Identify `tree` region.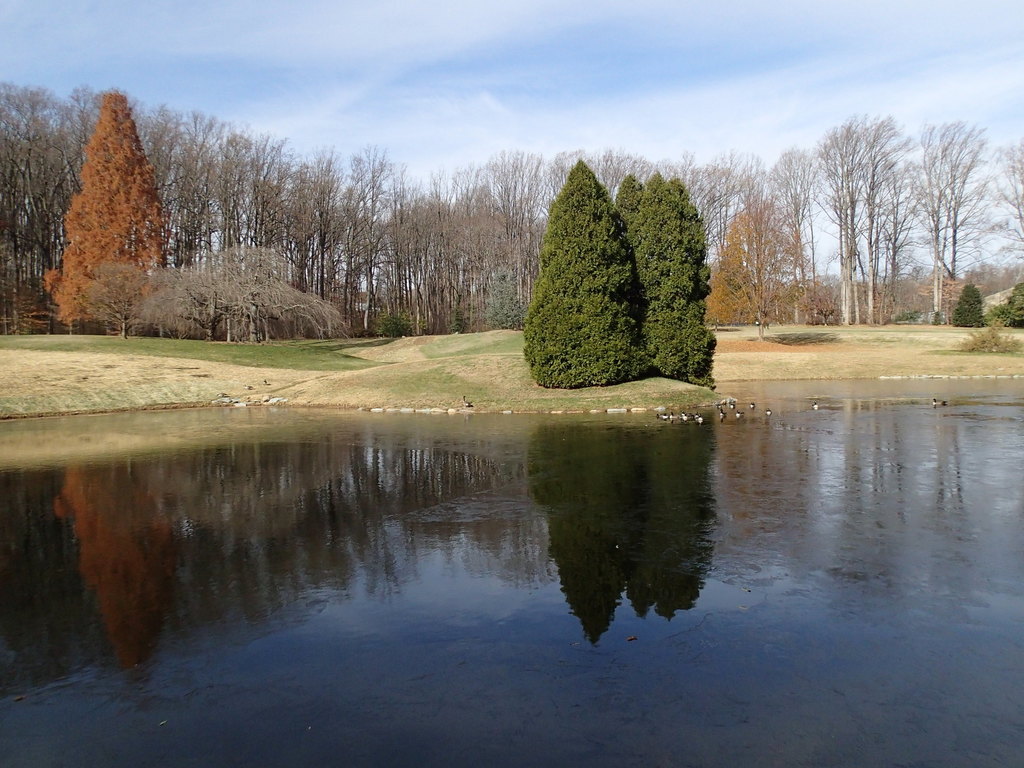
Region: <box>45,80,169,328</box>.
